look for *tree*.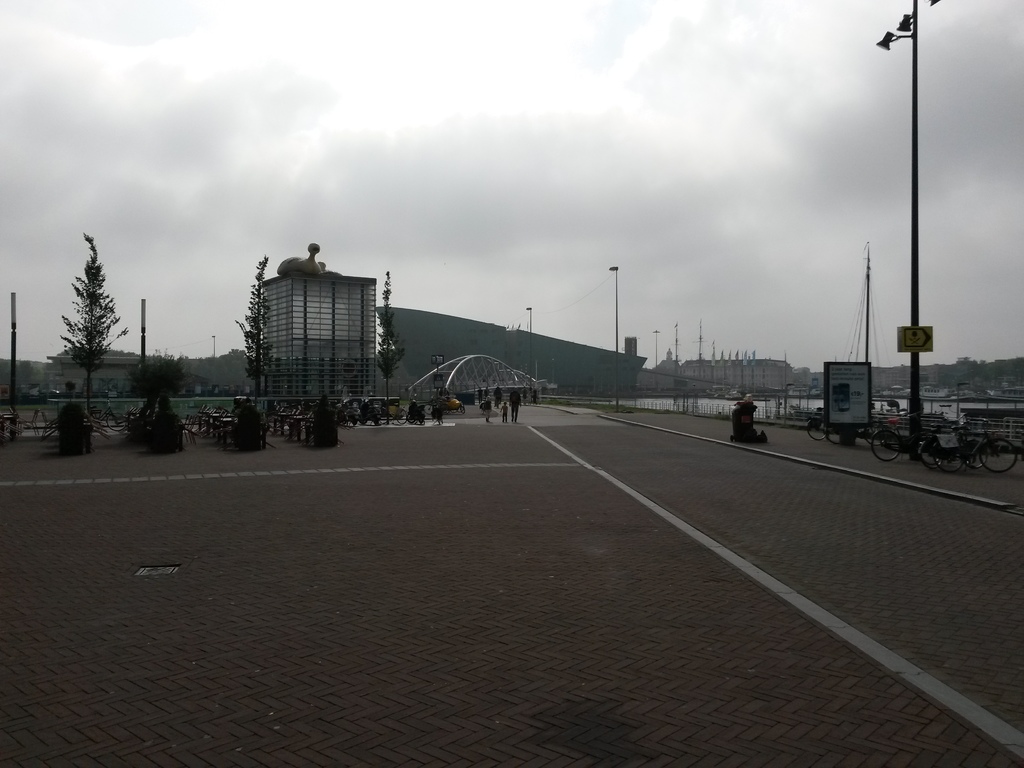
Found: crop(372, 270, 407, 422).
